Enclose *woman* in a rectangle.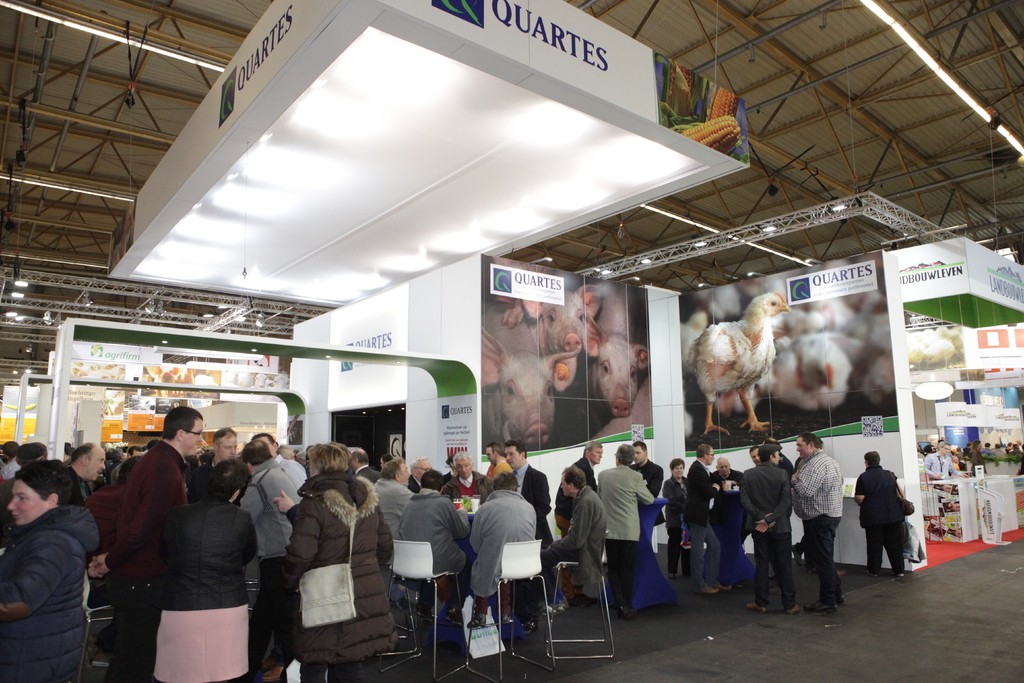
left=440, top=454, right=456, bottom=486.
